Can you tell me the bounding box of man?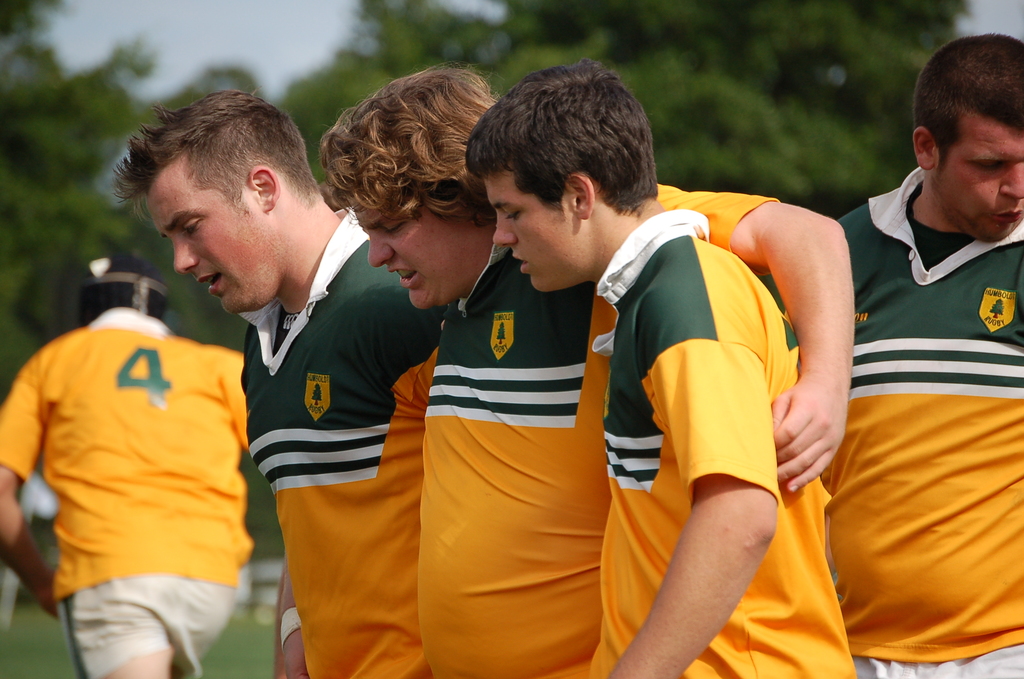
region(468, 54, 864, 678).
